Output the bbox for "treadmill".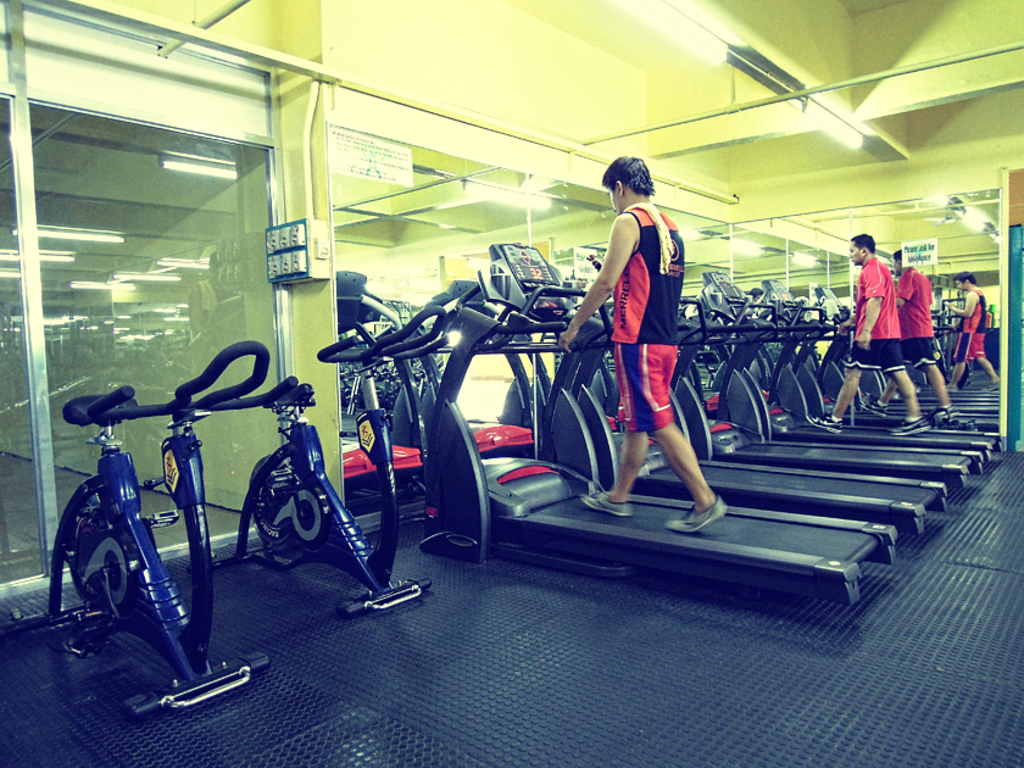
Rect(708, 273, 991, 494).
